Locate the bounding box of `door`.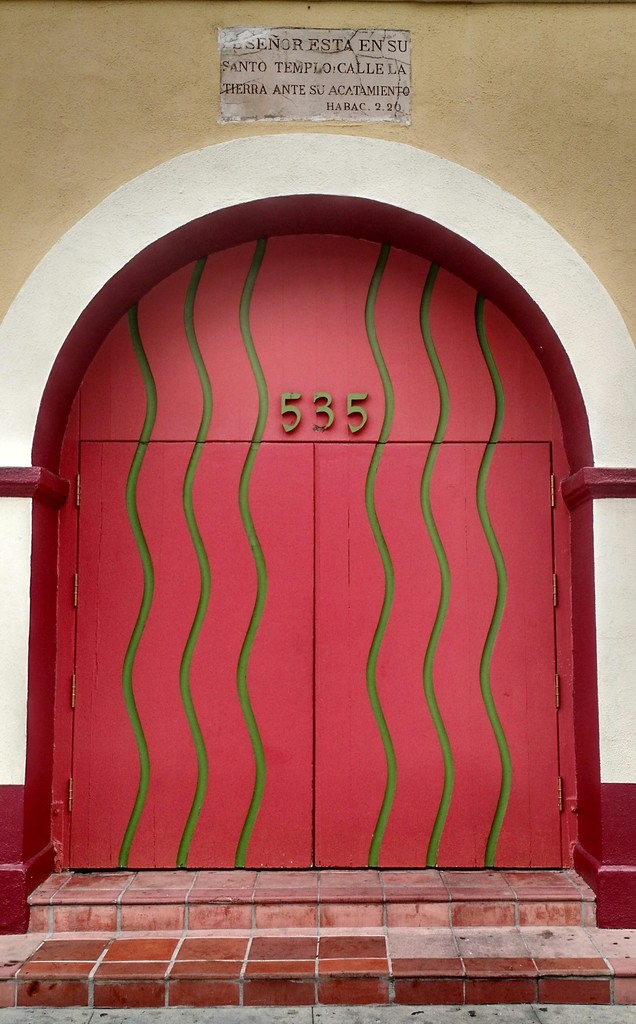
Bounding box: box=[70, 438, 567, 870].
